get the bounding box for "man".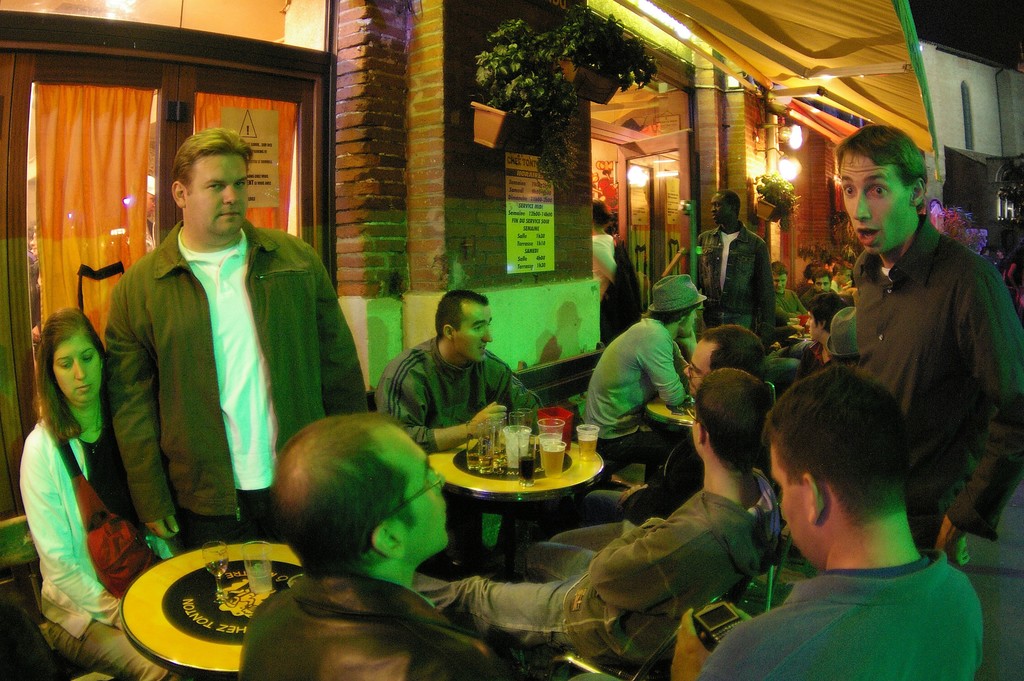
<box>579,277,707,531</box>.
